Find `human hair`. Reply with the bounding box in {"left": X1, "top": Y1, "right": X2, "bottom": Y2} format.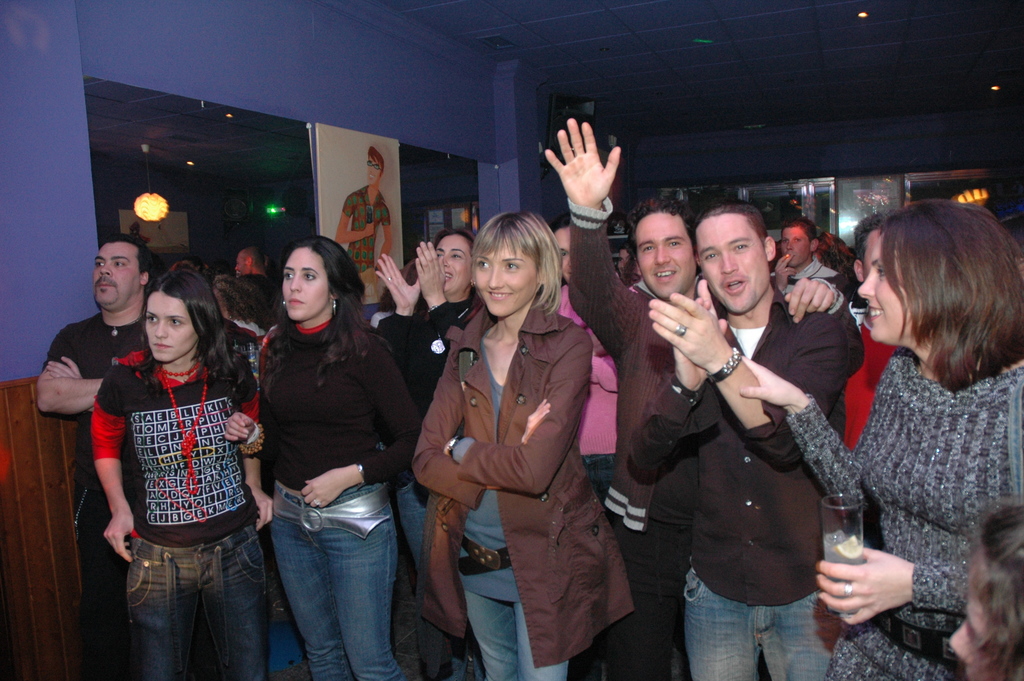
{"left": 852, "top": 208, "right": 896, "bottom": 263}.
